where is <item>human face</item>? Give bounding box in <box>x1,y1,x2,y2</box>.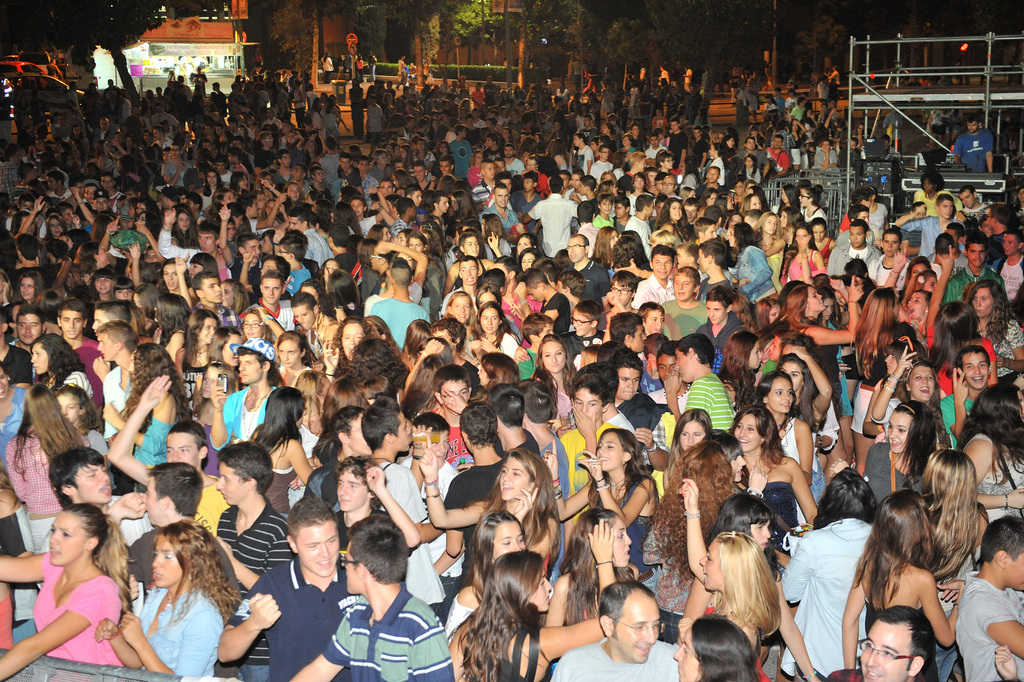
<box>735,414,764,453</box>.
